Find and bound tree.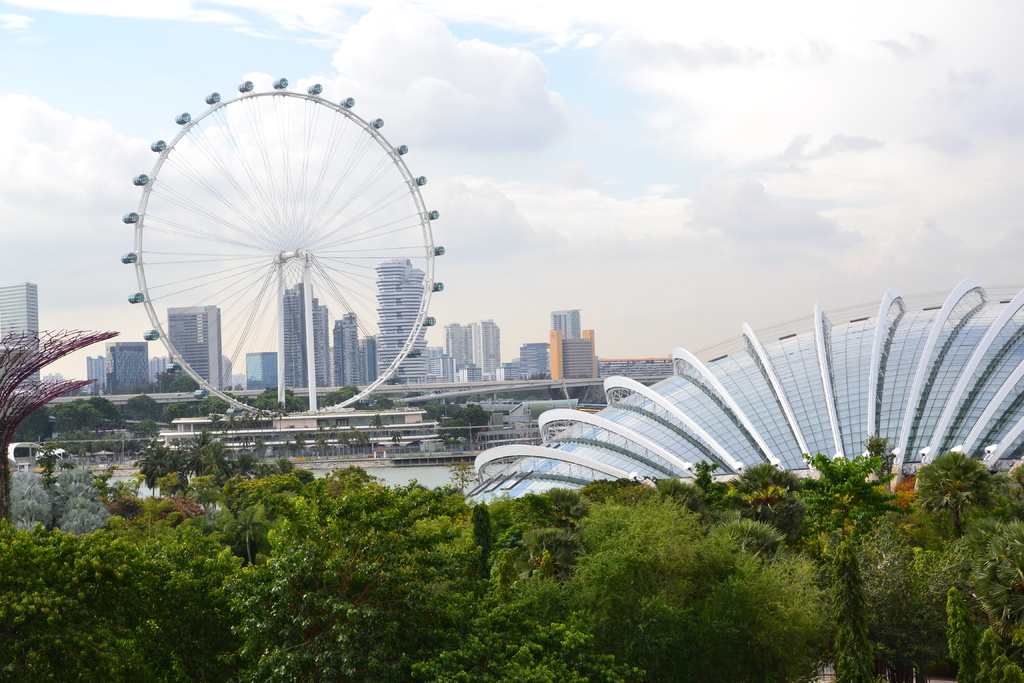
Bound: BBox(187, 398, 228, 423).
